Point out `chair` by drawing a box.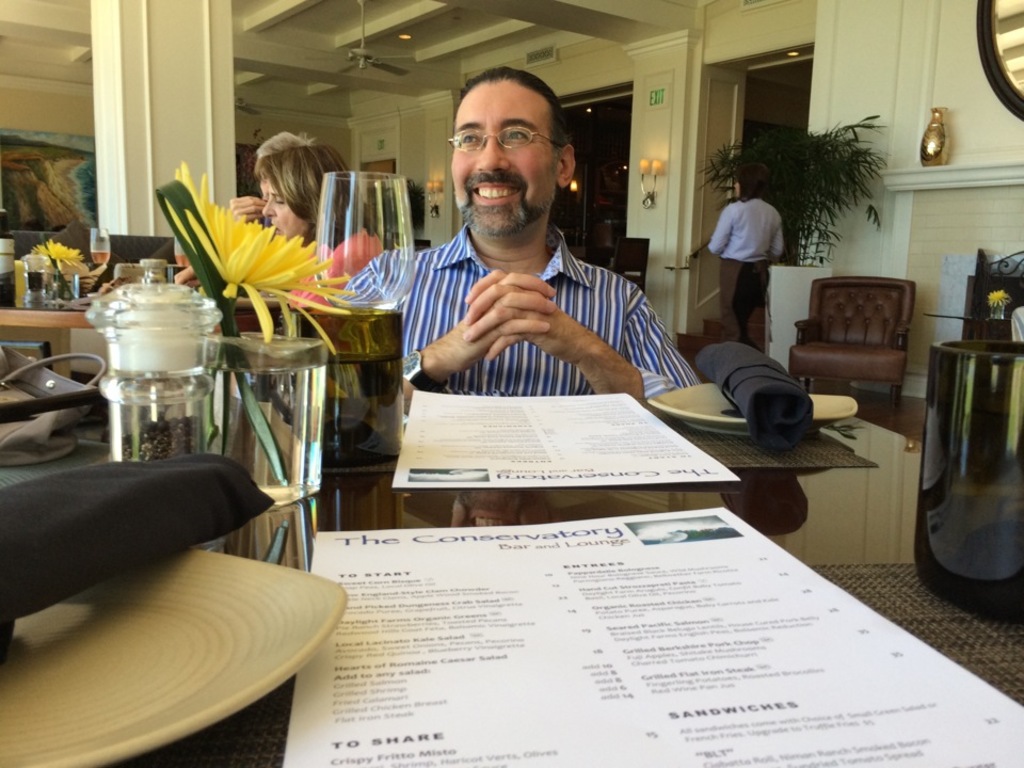
(785, 270, 919, 423).
